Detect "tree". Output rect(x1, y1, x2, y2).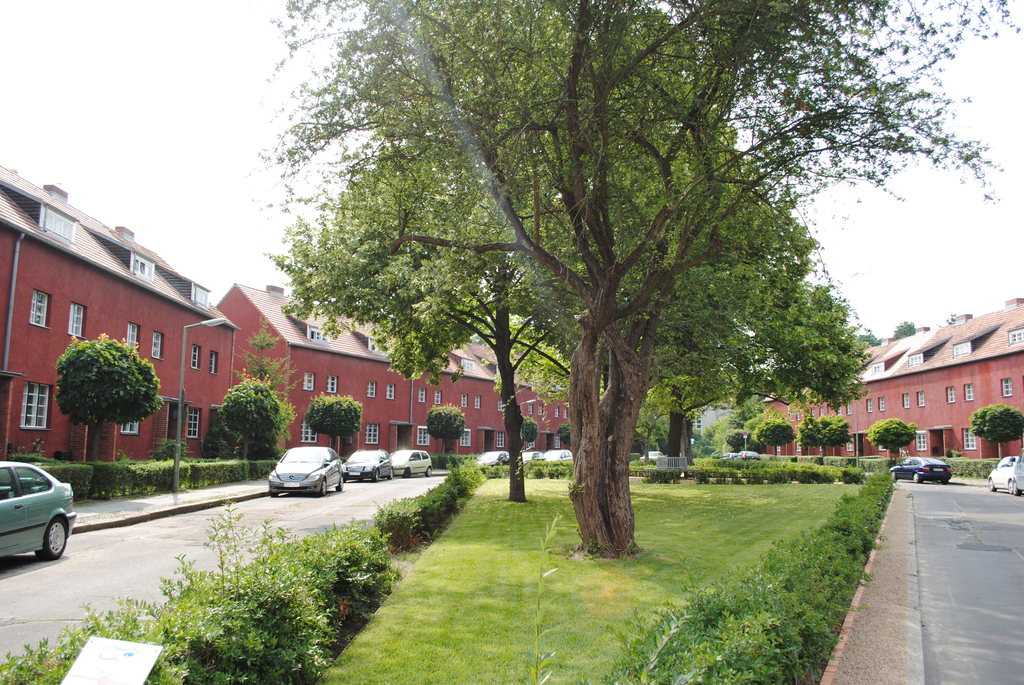
rect(555, 417, 568, 443).
